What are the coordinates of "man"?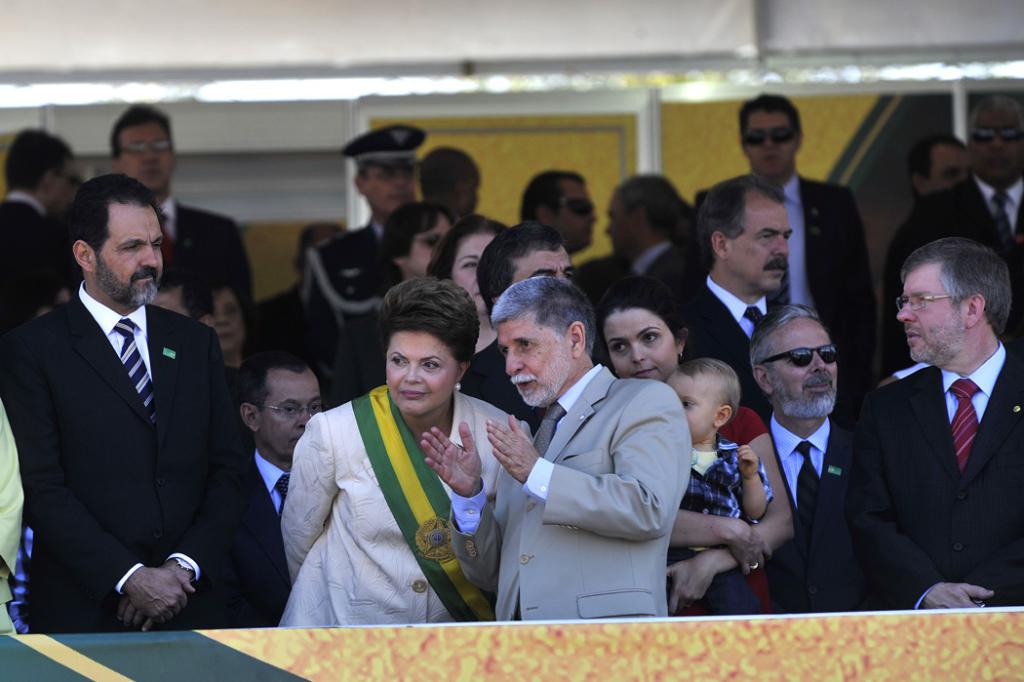
[x1=597, y1=175, x2=704, y2=304].
